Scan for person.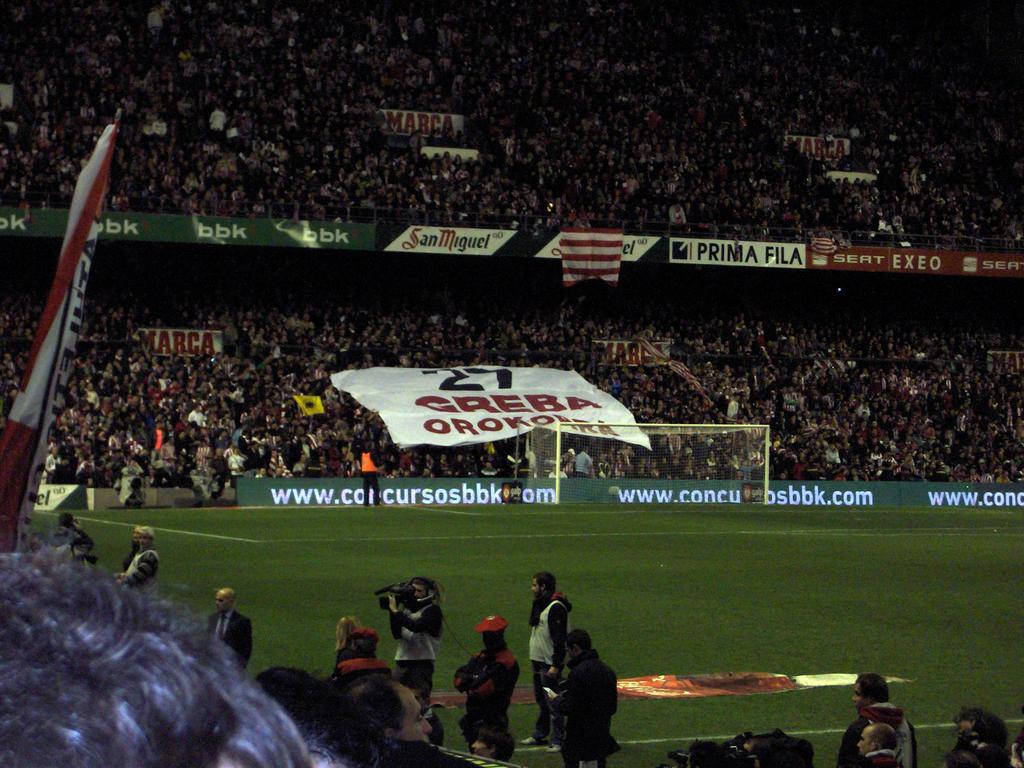
Scan result: <bbox>0, 297, 1023, 488</bbox>.
